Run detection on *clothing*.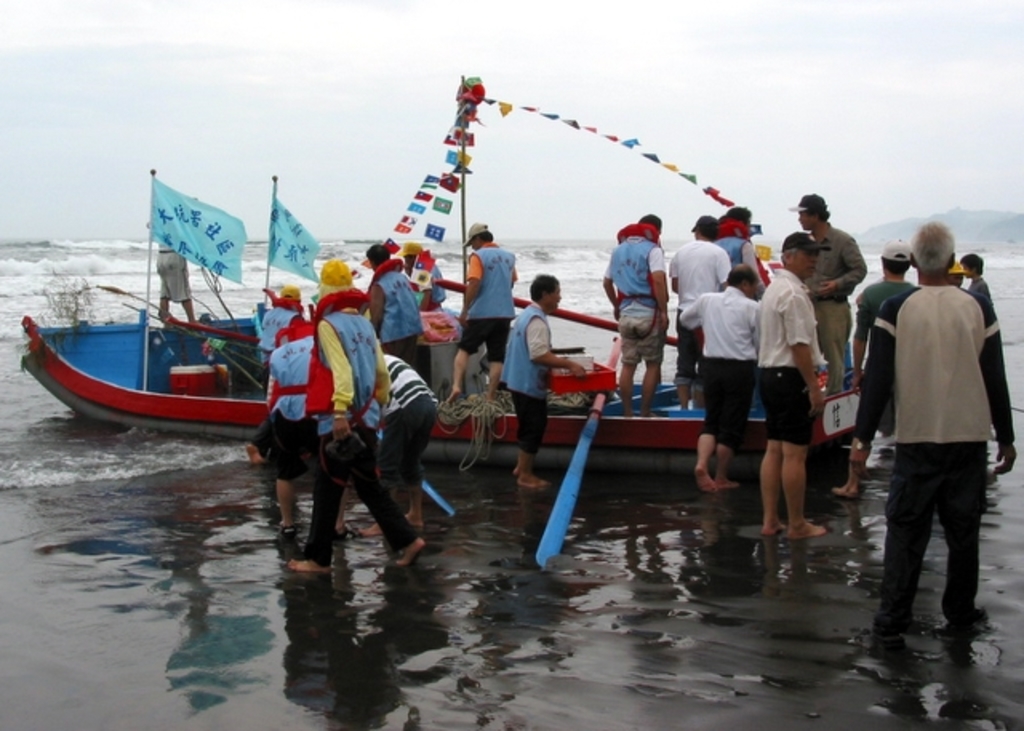
Result: BBox(667, 234, 726, 341).
